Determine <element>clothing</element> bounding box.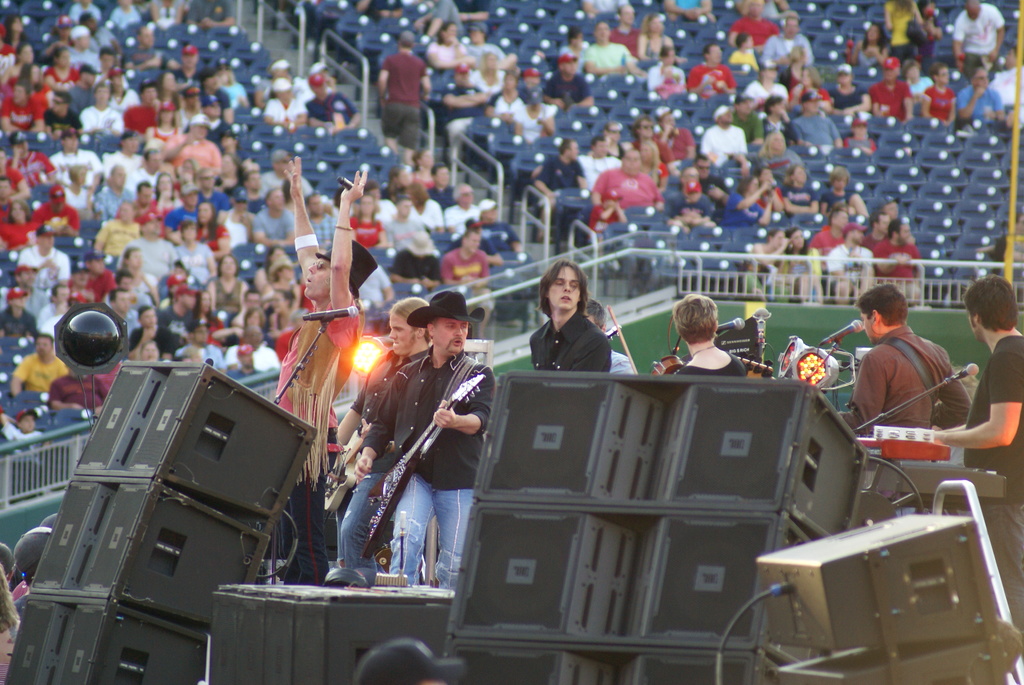
Determined: <bbox>383, 44, 428, 146</bbox>.
